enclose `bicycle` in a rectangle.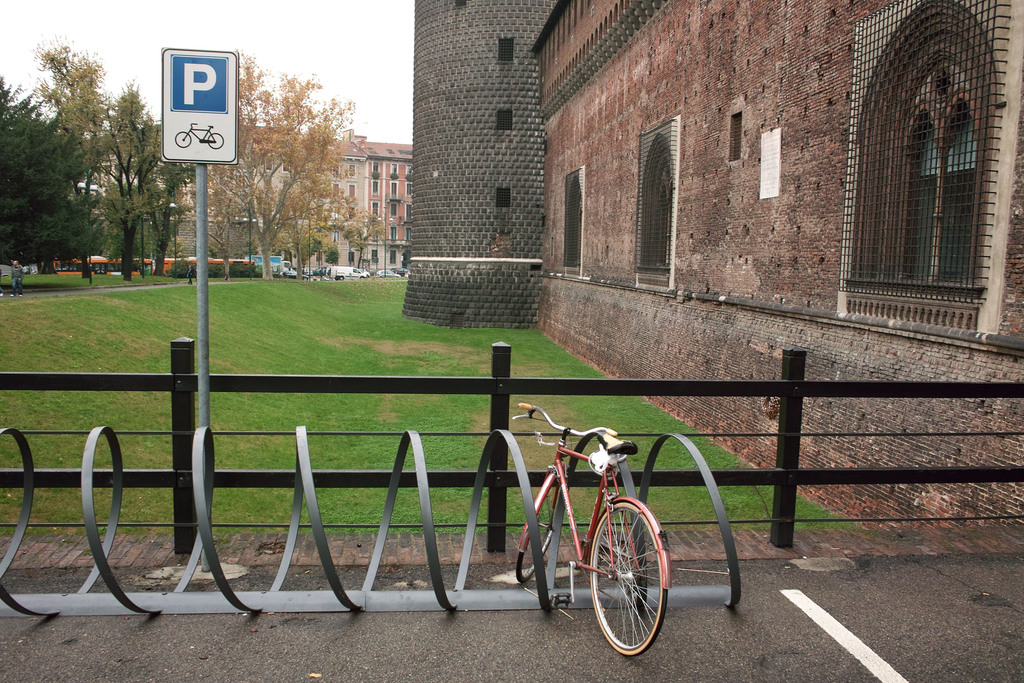
x1=509, y1=420, x2=711, y2=648.
